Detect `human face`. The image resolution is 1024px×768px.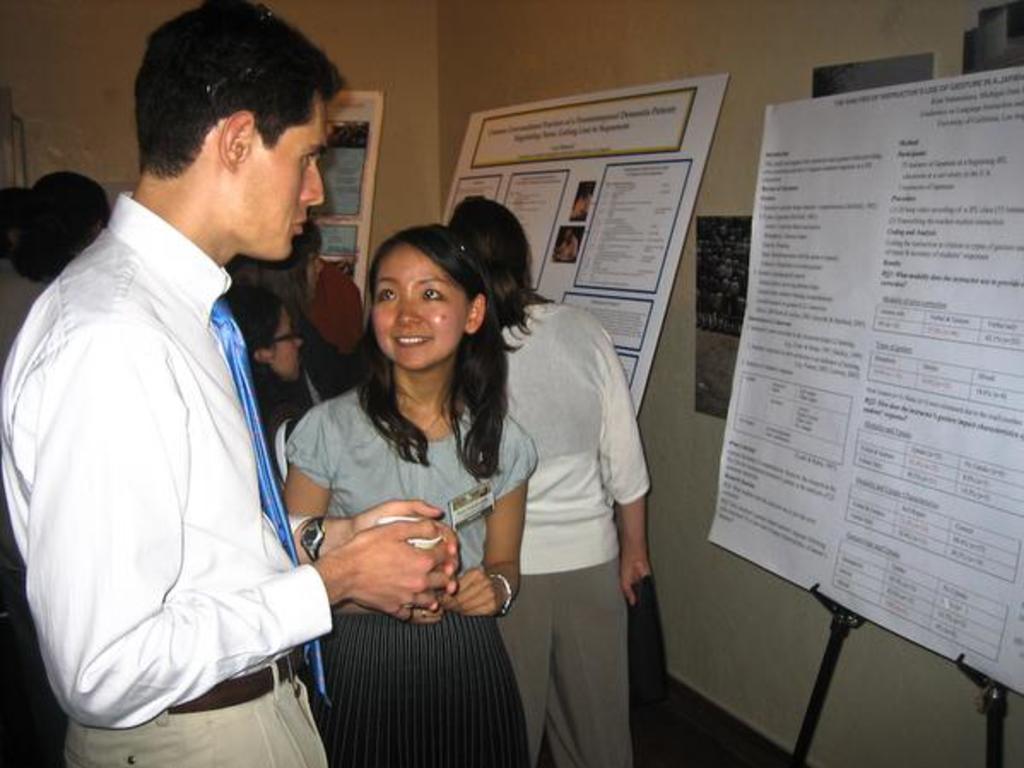
x1=306 y1=257 x2=323 y2=292.
